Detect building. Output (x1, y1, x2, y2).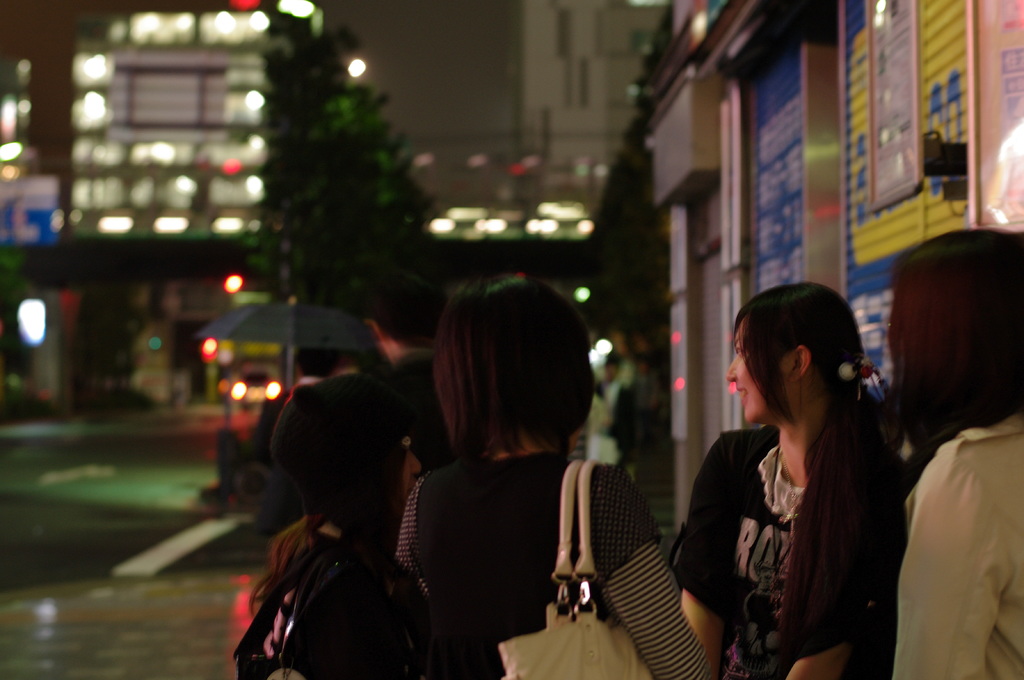
(610, 0, 1023, 532).
